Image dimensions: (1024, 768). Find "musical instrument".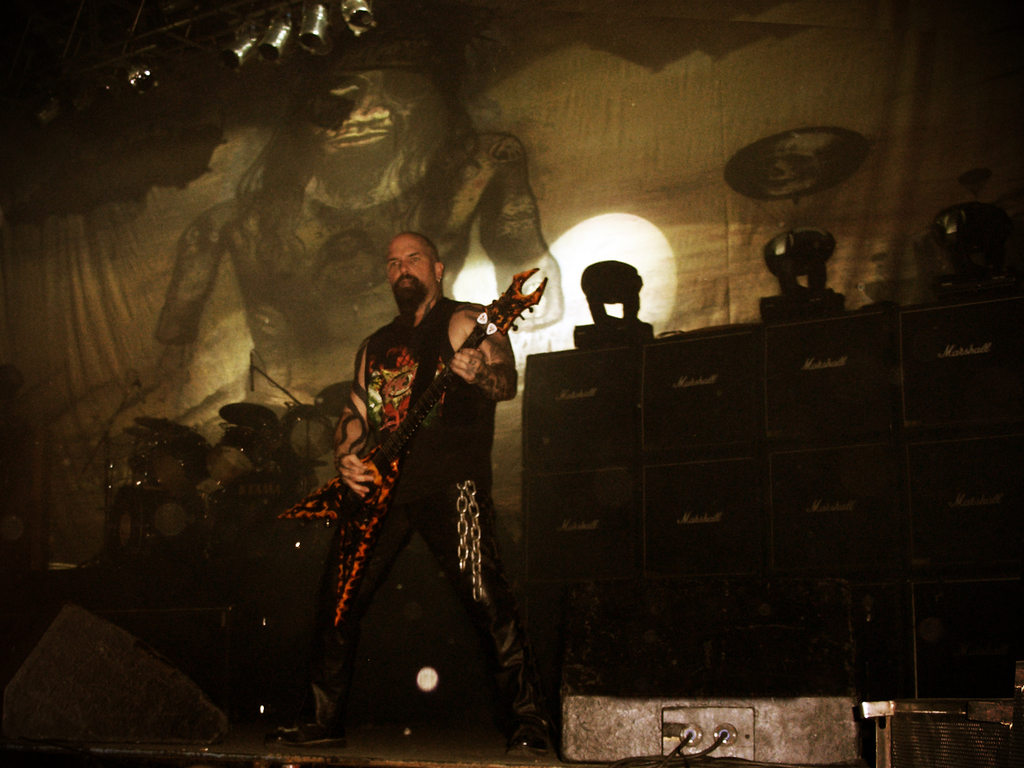
region(286, 409, 337, 456).
